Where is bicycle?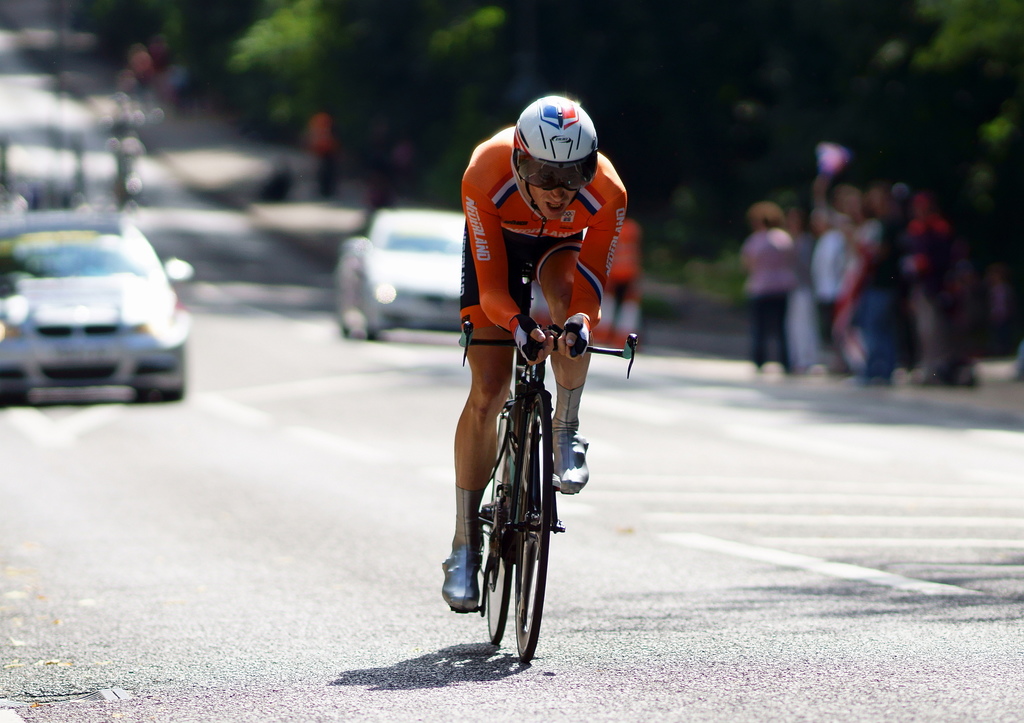
<box>436,273,624,672</box>.
